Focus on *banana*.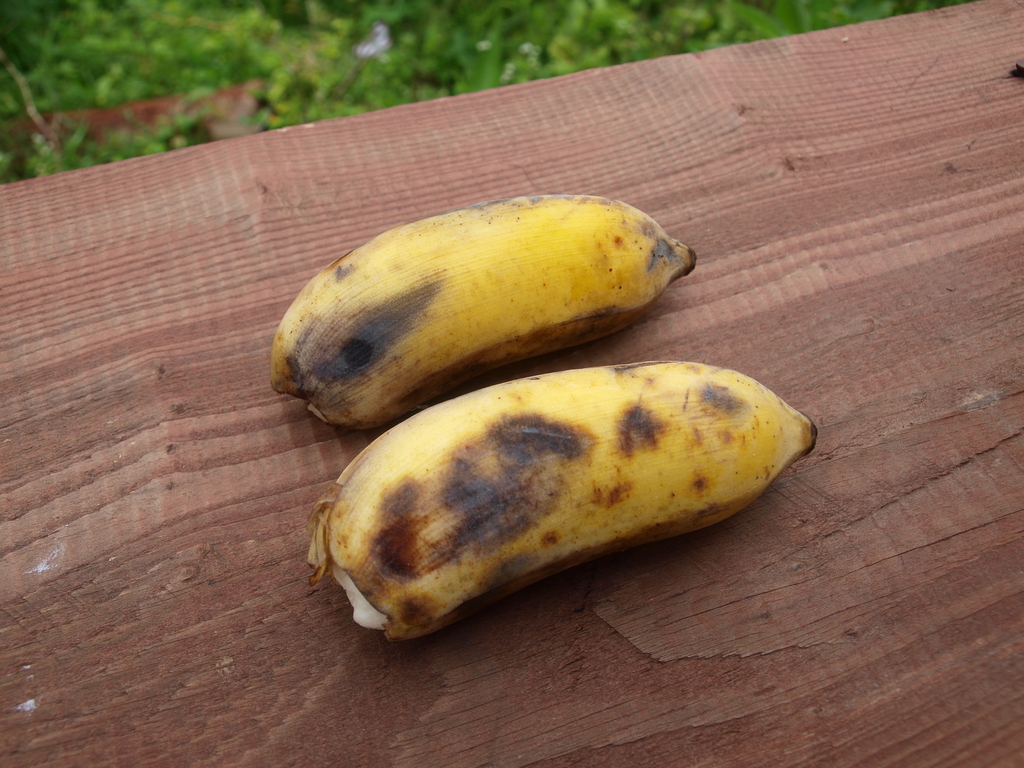
Focused at select_region(306, 363, 820, 647).
